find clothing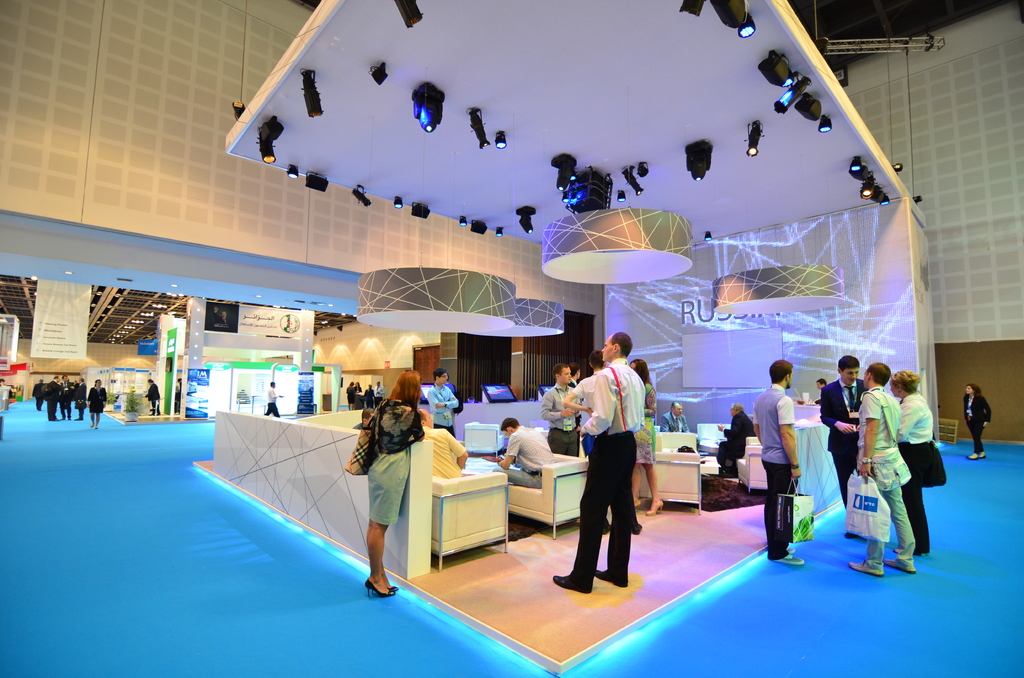
select_region(353, 384, 359, 392)
